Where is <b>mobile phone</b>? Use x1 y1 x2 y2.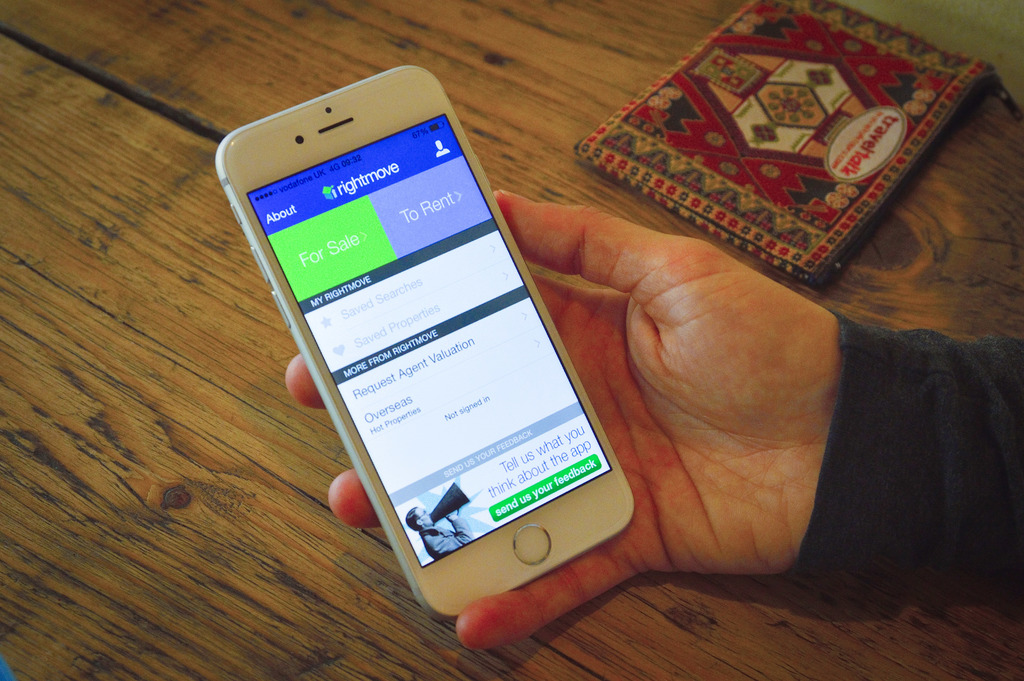
216 56 655 609.
